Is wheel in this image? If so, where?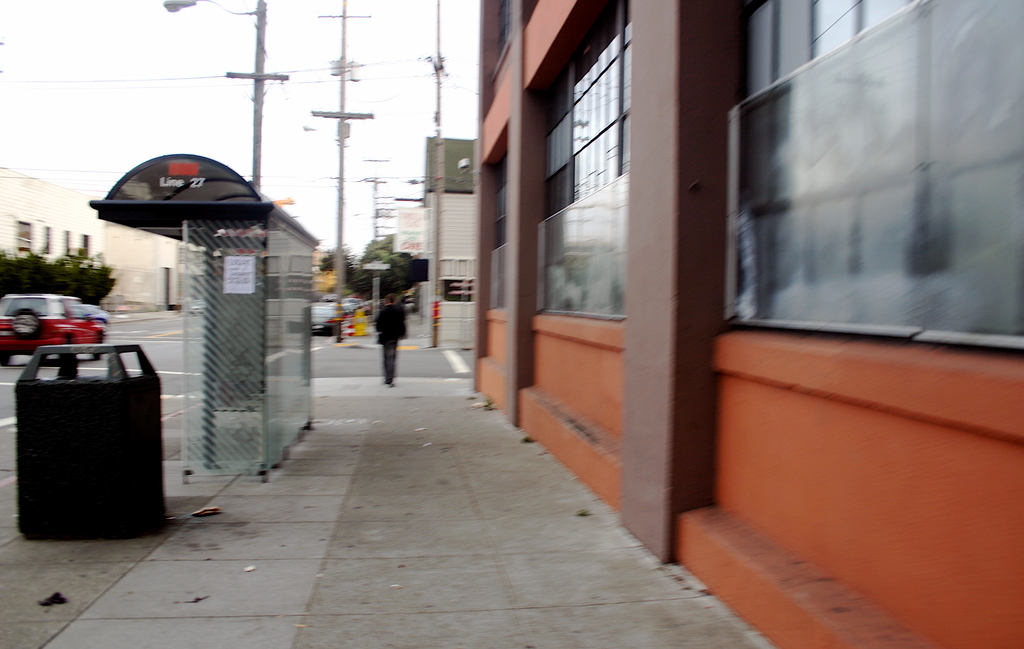
Yes, at Rect(62, 335, 79, 361).
